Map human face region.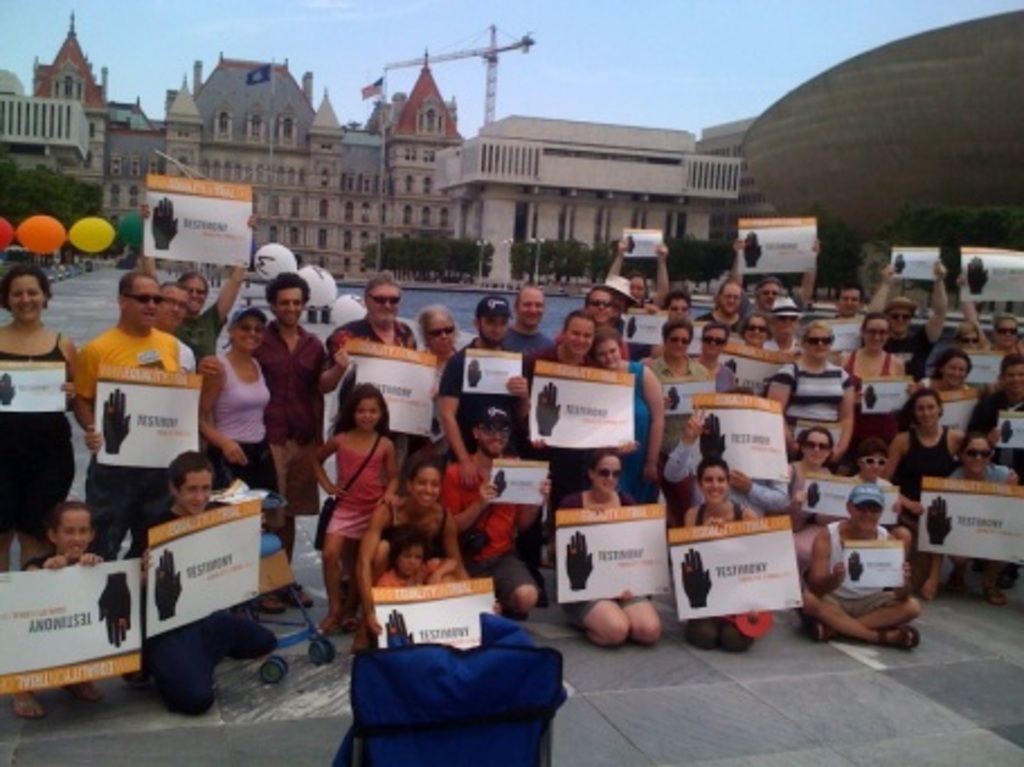
Mapped to [421,310,455,358].
